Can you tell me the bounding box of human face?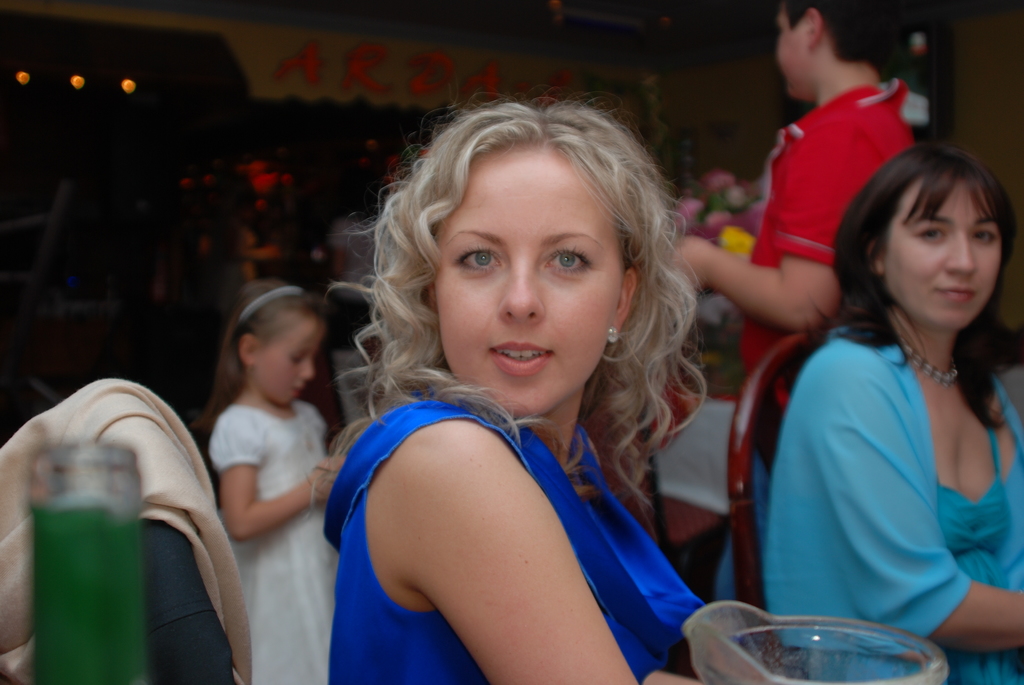
detection(777, 8, 814, 98).
